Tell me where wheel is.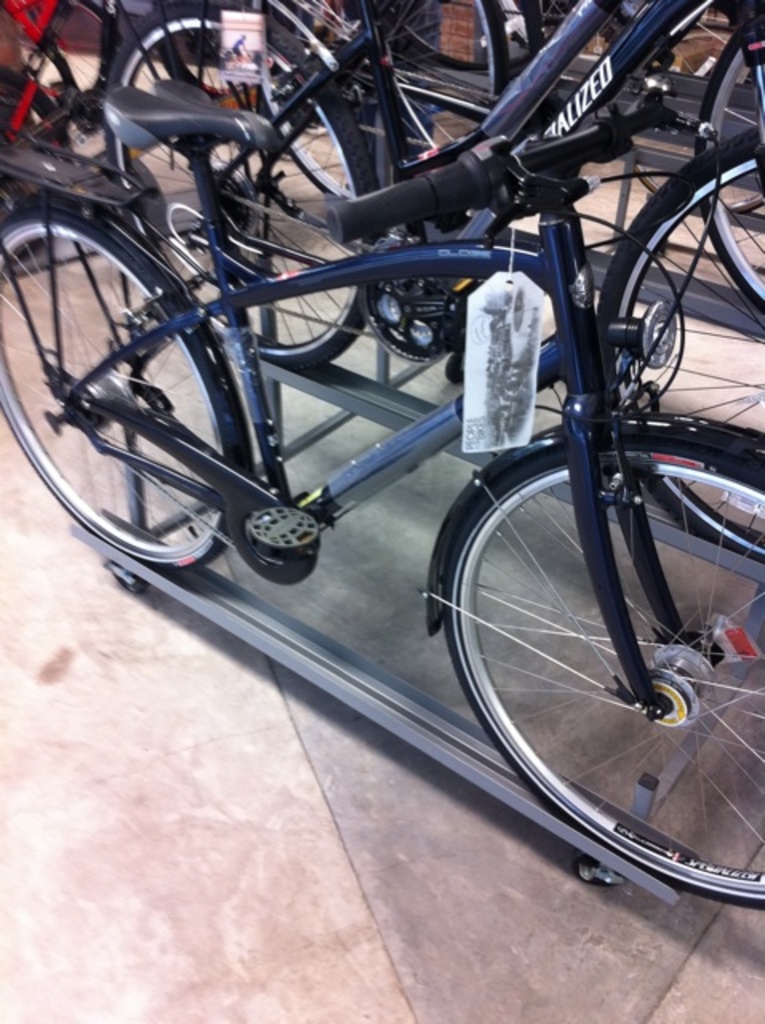
wheel is at [left=0, top=221, right=246, bottom=578].
